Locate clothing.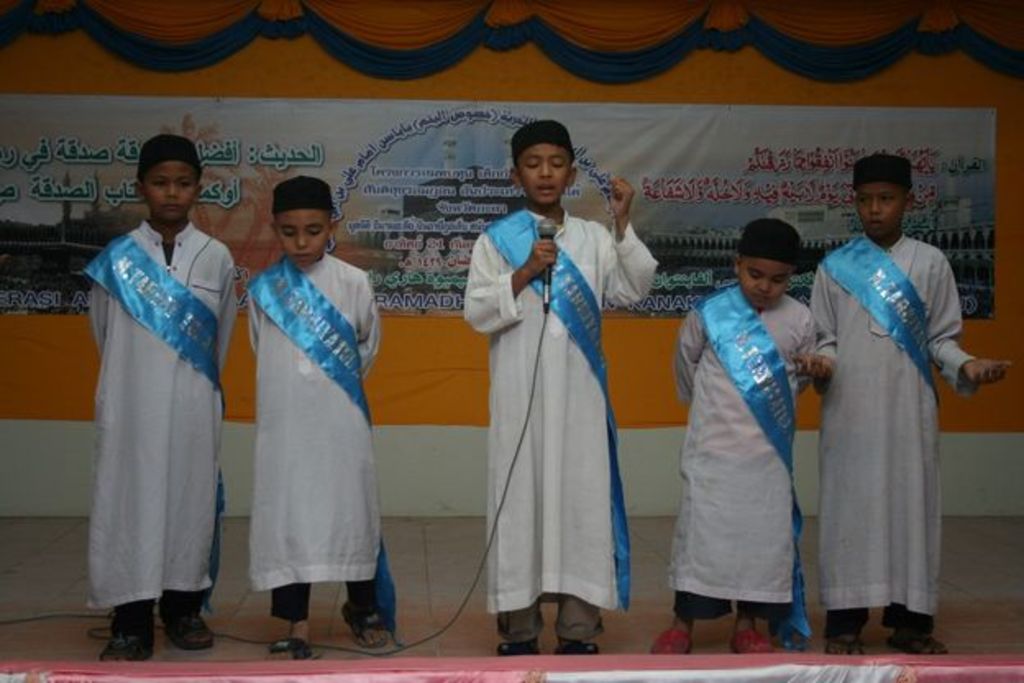
Bounding box: box=[75, 213, 243, 640].
